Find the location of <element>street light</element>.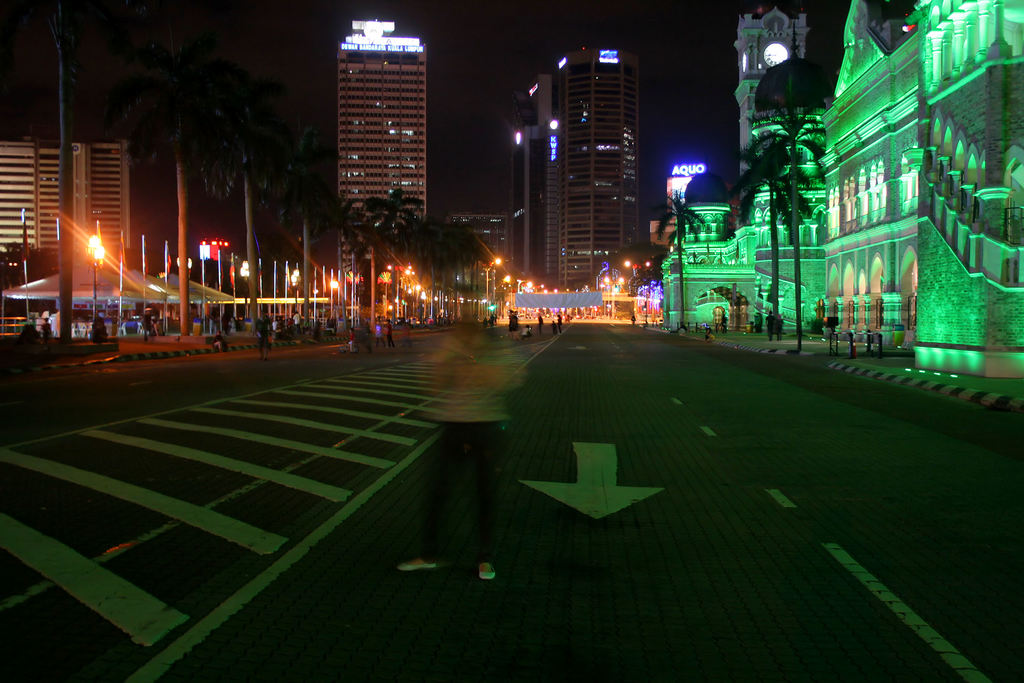
Location: box=[83, 230, 109, 345].
